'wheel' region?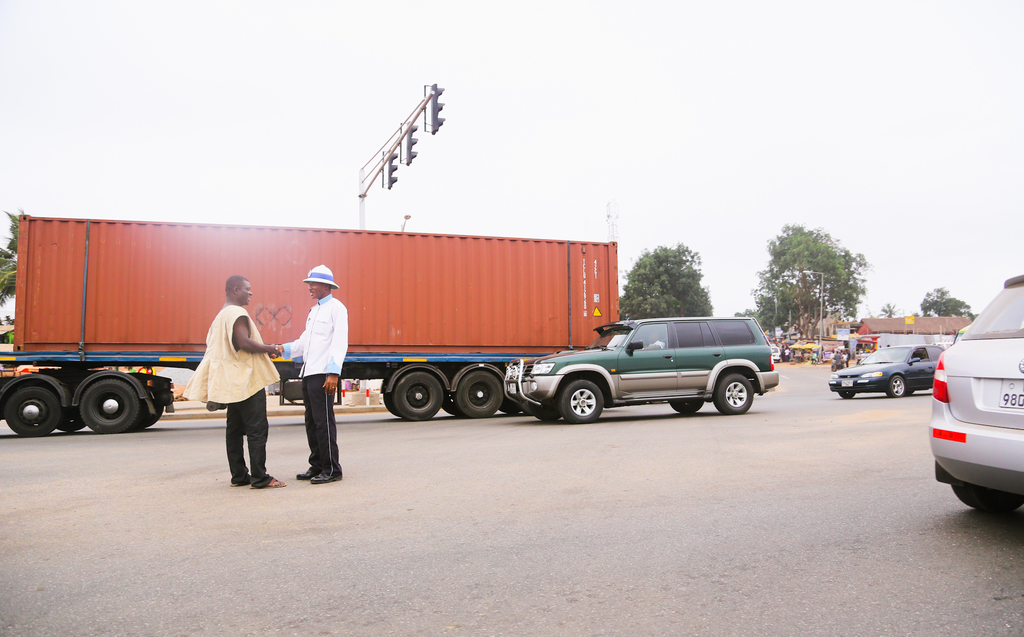
672:397:706:419
